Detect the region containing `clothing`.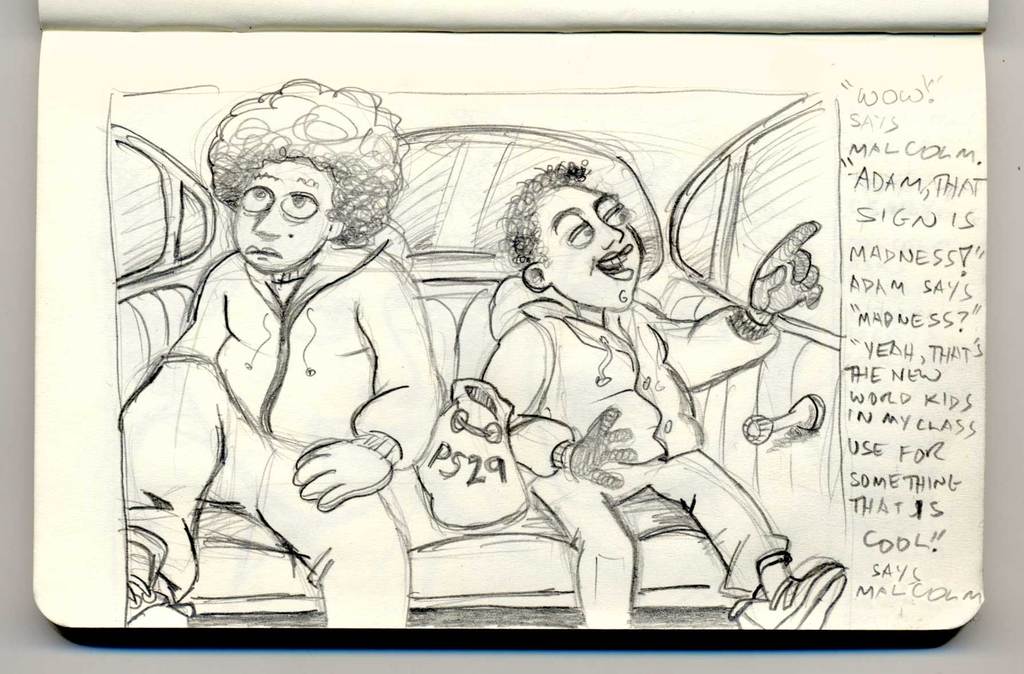
select_region(495, 291, 783, 636).
